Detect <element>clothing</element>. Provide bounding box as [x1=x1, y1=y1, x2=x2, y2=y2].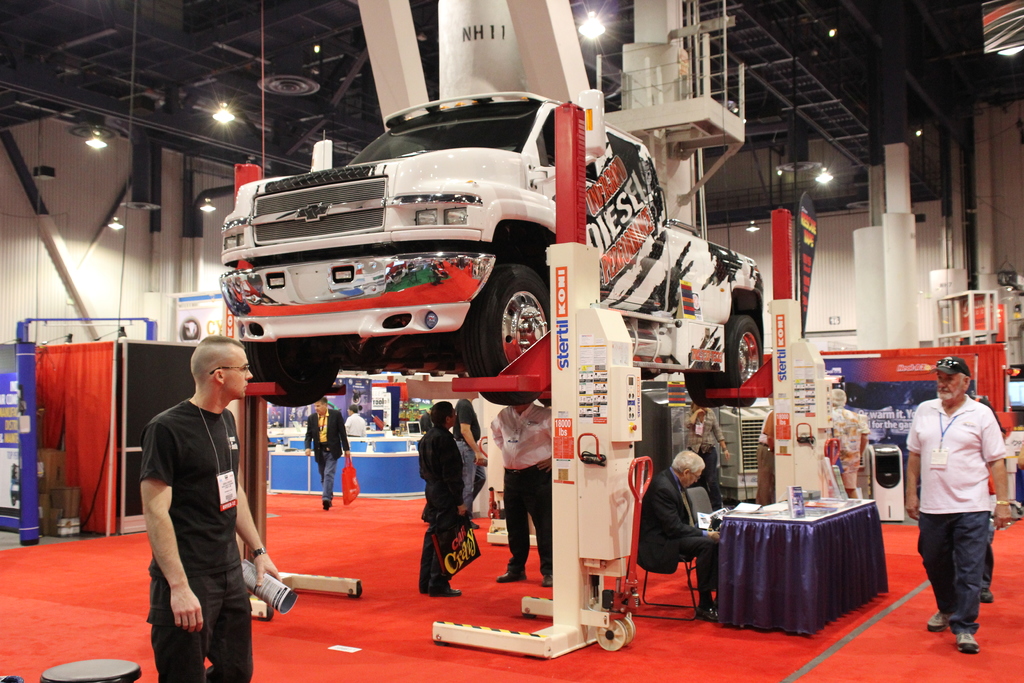
[x1=422, y1=423, x2=461, y2=591].
